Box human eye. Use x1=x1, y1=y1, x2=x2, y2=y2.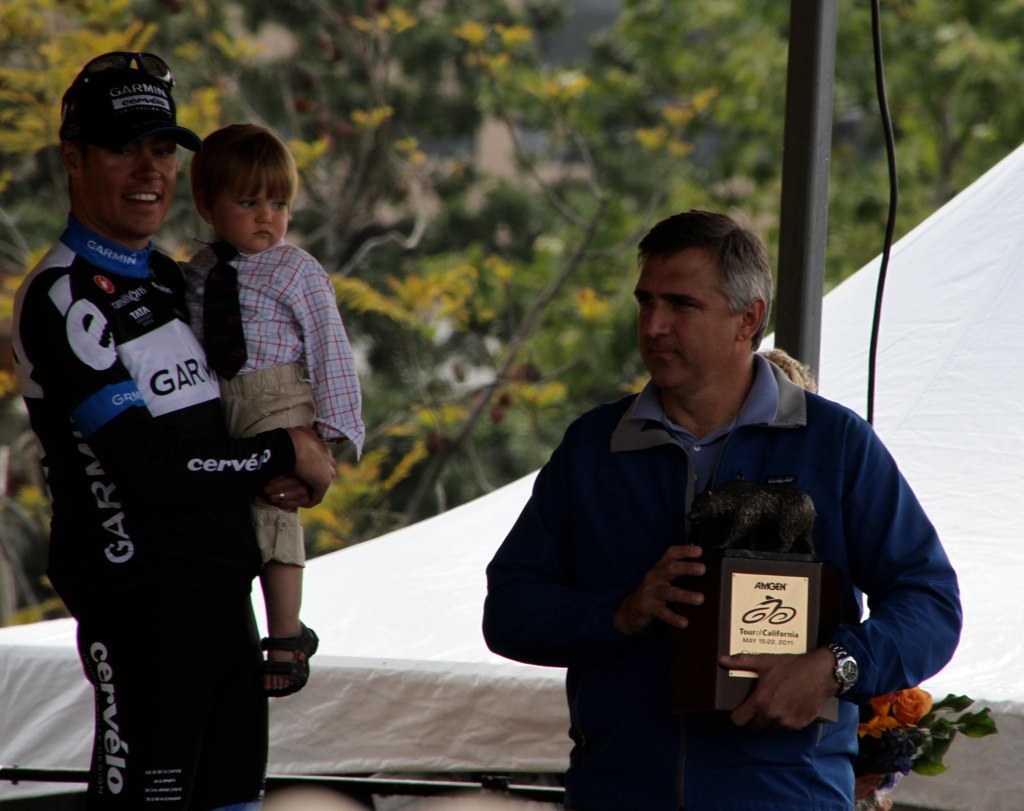
x1=238, y1=196, x2=255, y2=212.
